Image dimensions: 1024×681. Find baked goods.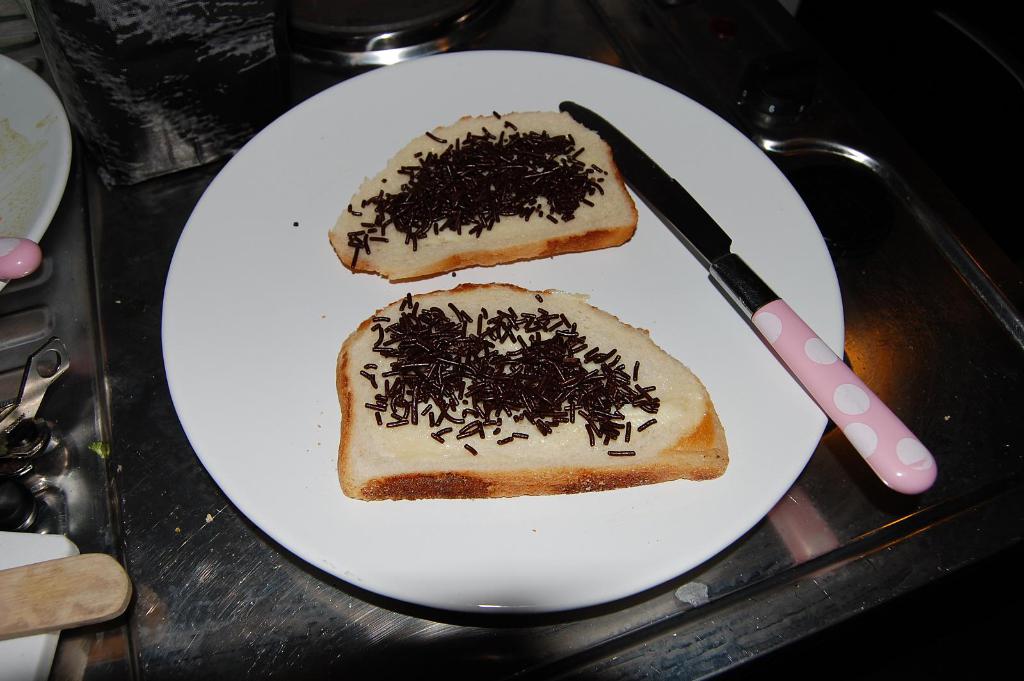
detection(343, 269, 733, 514).
